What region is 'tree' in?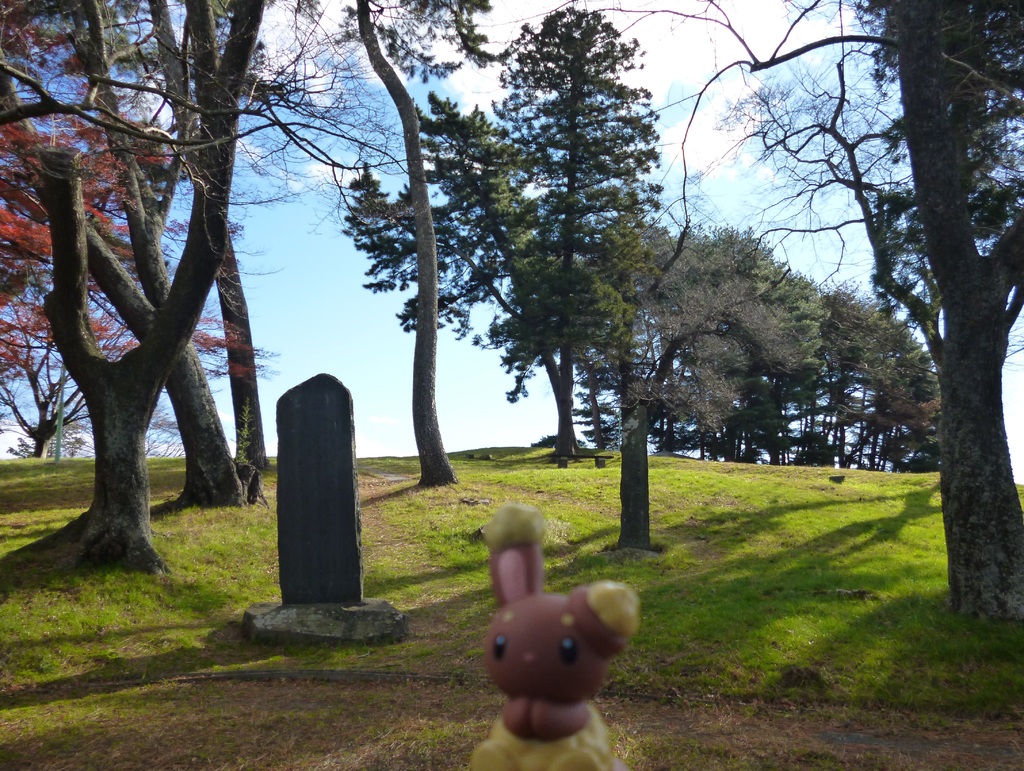
<box>268,0,490,501</box>.
